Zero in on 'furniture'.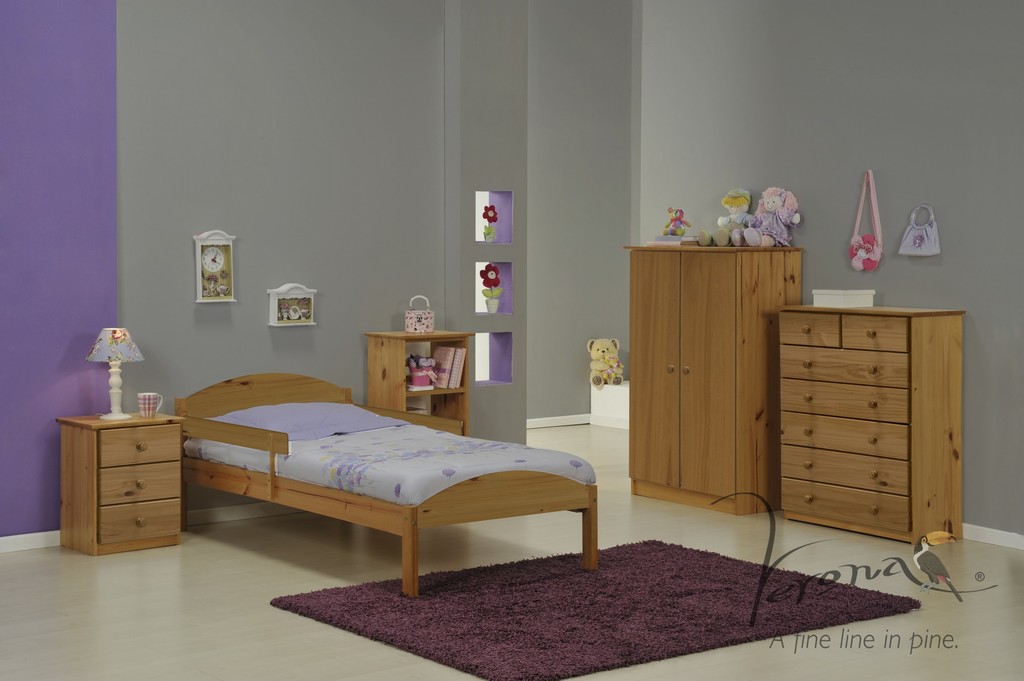
Zeroed in: bbox=[623, 249, 804, 517].
